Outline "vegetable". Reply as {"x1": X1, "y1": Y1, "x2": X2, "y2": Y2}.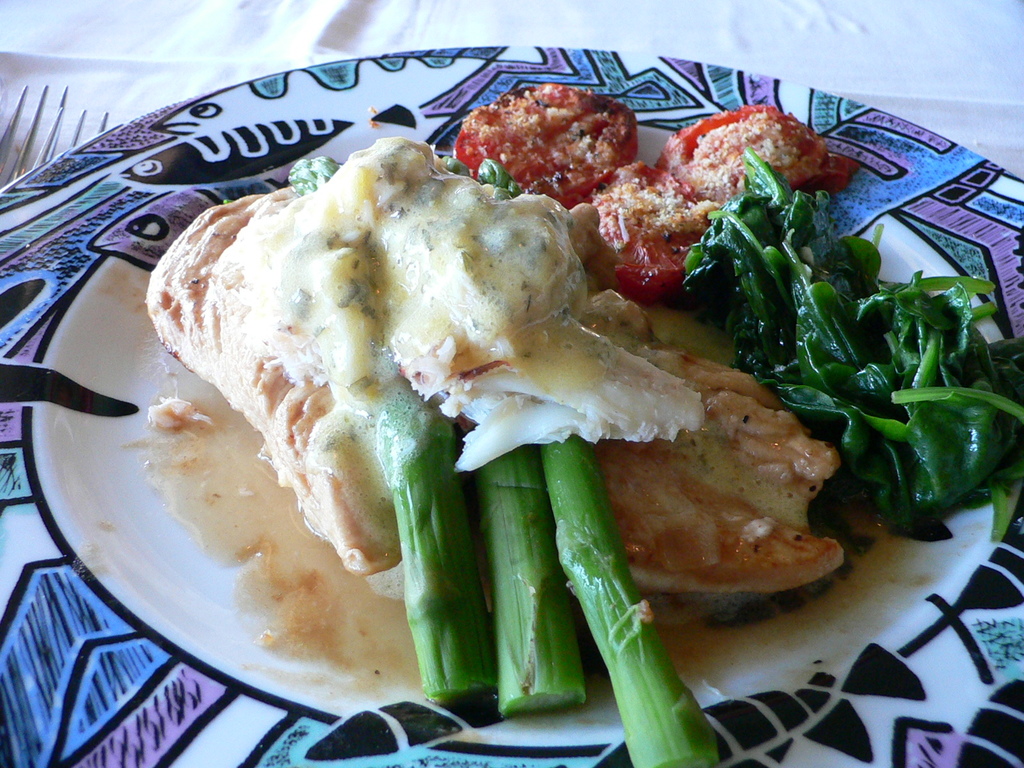
{"x1": 591, "y1": 164, "x2": 721, "y2": 300}.
